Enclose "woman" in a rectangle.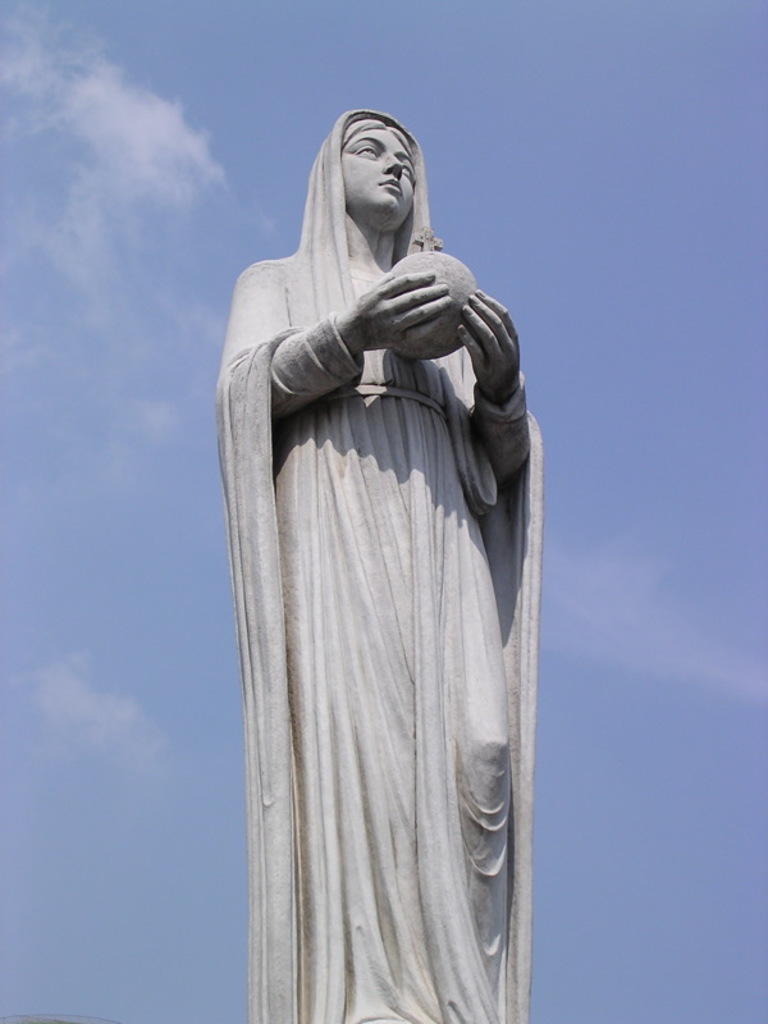
bbox(215, 122, 532, 972).
